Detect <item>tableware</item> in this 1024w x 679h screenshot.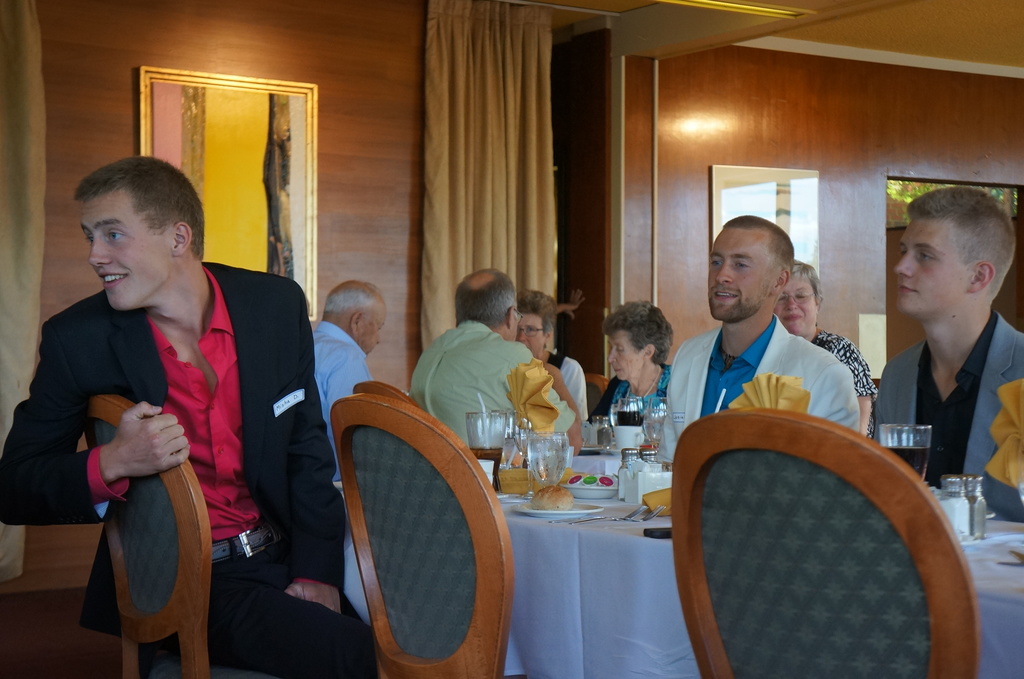
Detection: (x1=609, y1=390, x2=649, y2=463).
